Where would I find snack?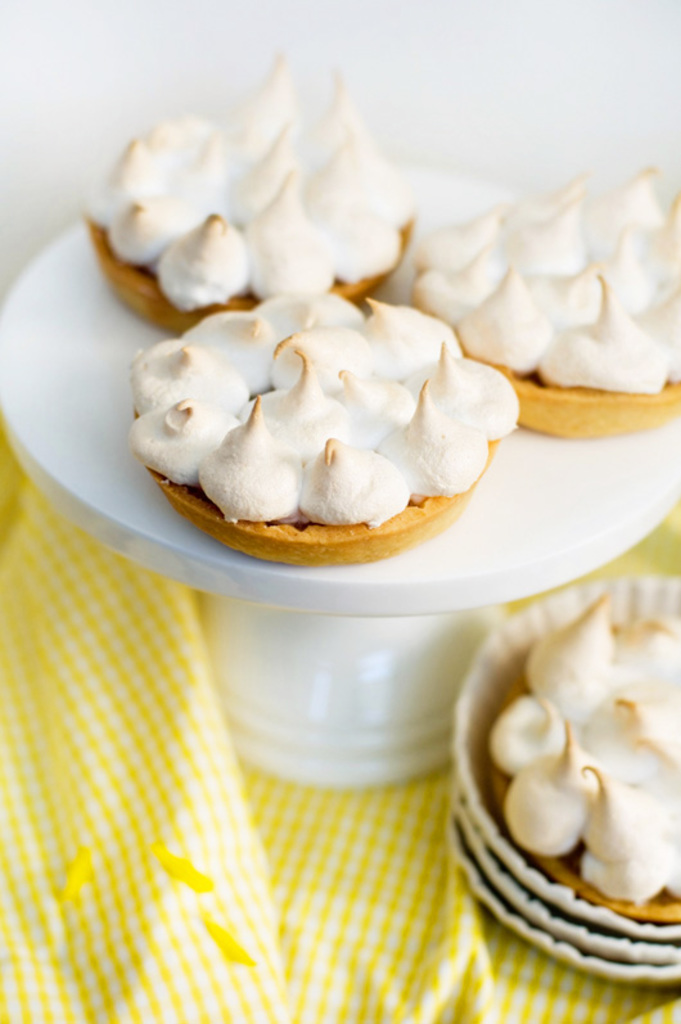
At 479, 594, 680, 911.
